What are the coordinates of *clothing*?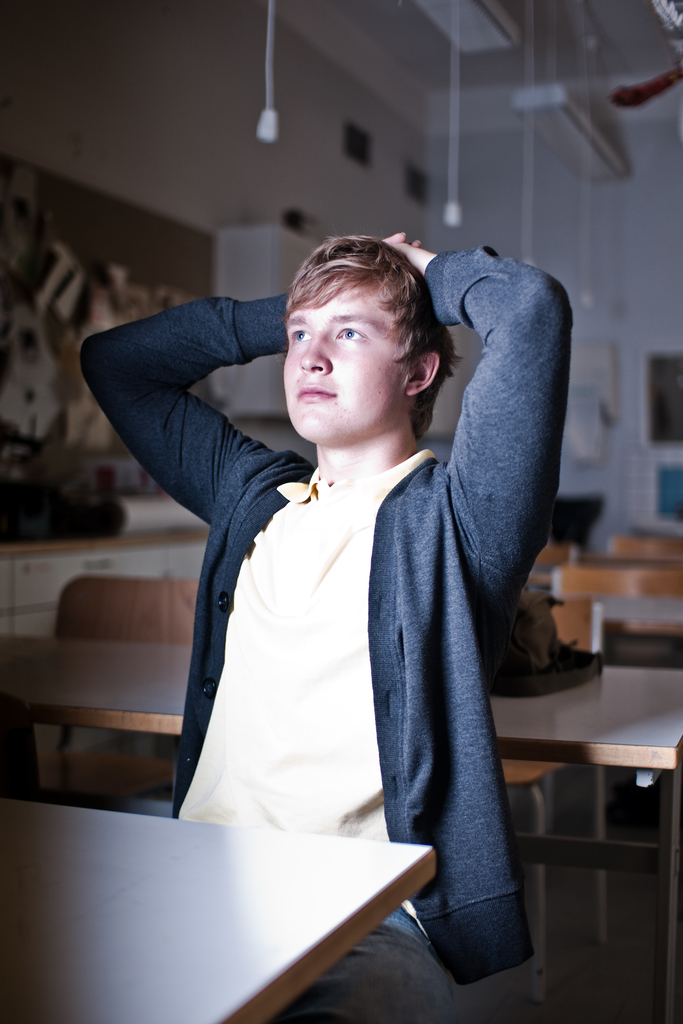
{"left": 74, "top": 237, "right": 581, "bottom": 1020}.
